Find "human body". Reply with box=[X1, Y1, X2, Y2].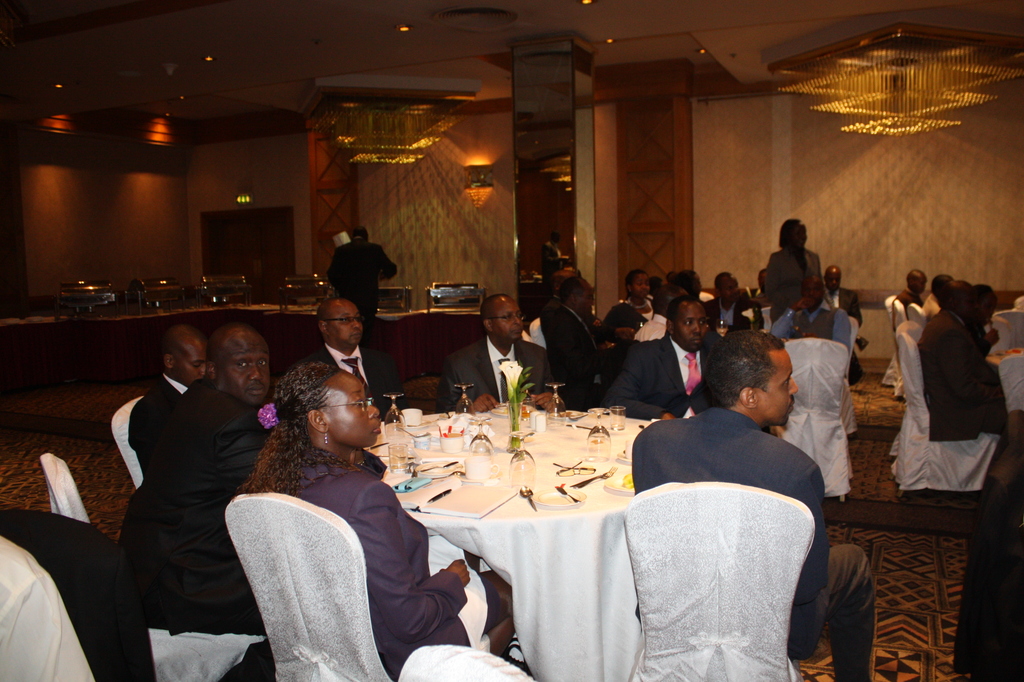
box=[702, 266, 751, 332].
